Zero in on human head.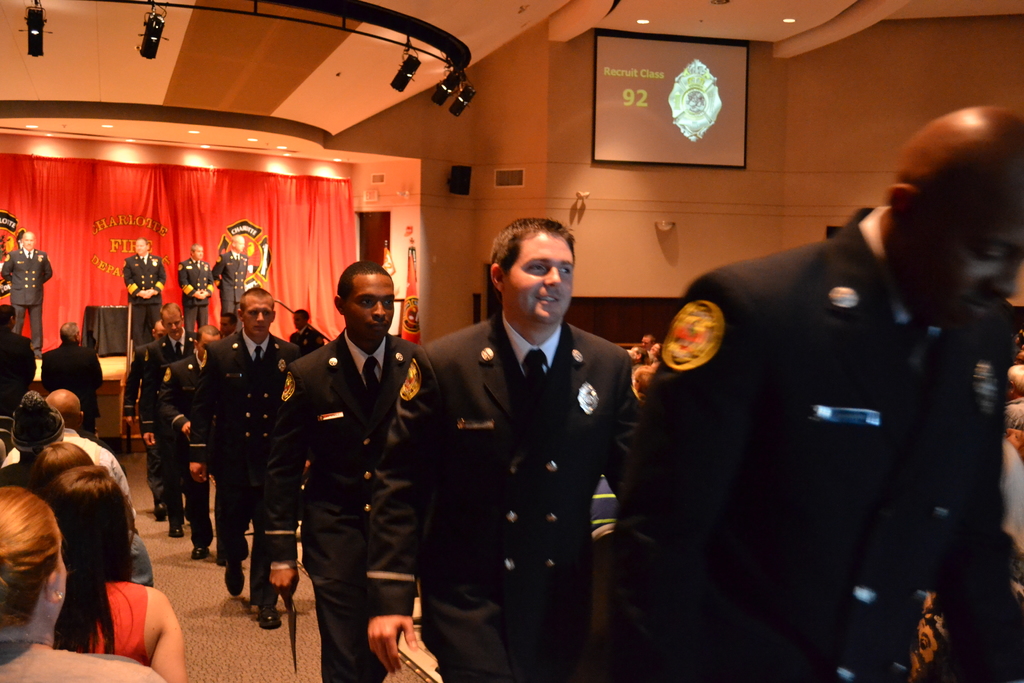
Zeroed in: rect(10, 389, 68, 463).
